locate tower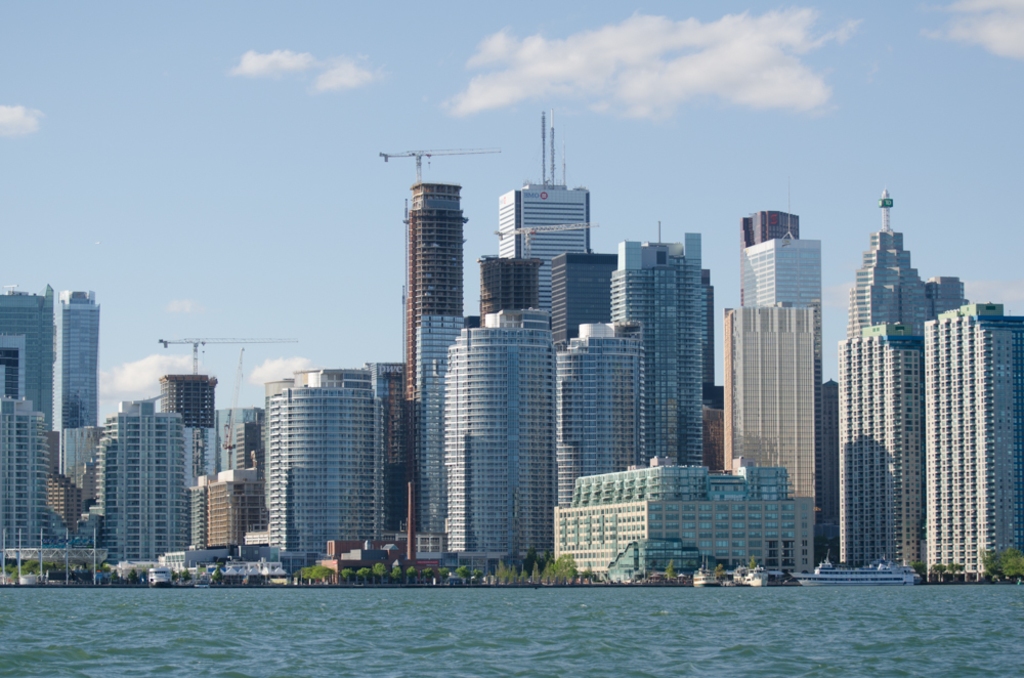
select_region(838, 326, 916, 566)
